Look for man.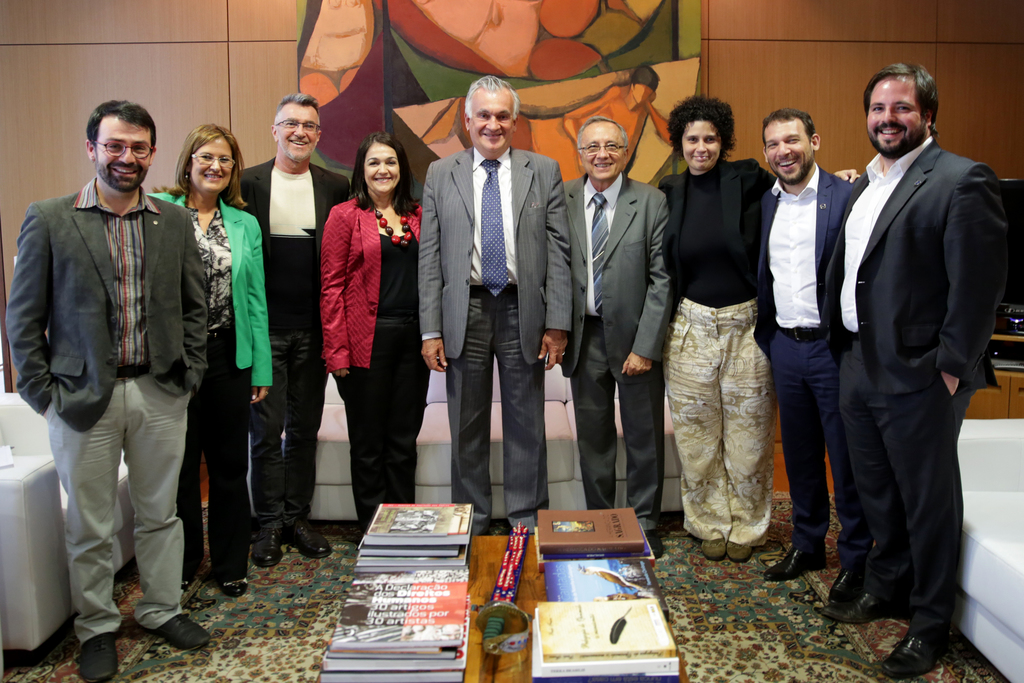
Found: locate(239, 92, 353, 567).
